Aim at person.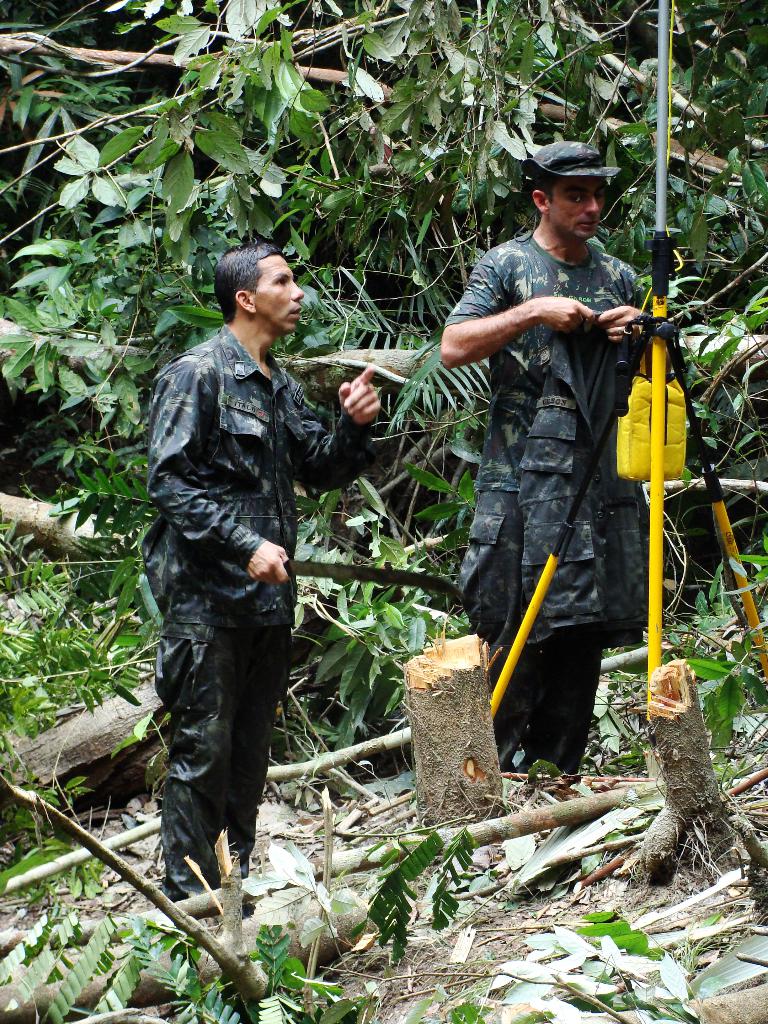
Aimed at (451, 138, 666, 803).
